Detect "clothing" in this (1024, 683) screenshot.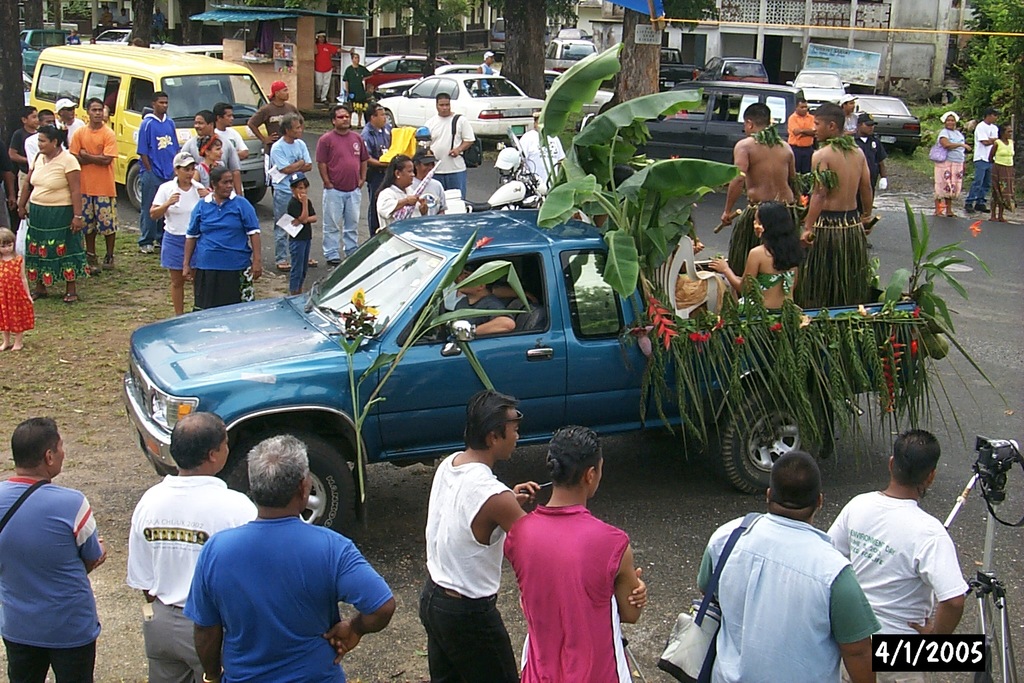
Detection: (x1=142, y1=110, x2=185, y2=175).
